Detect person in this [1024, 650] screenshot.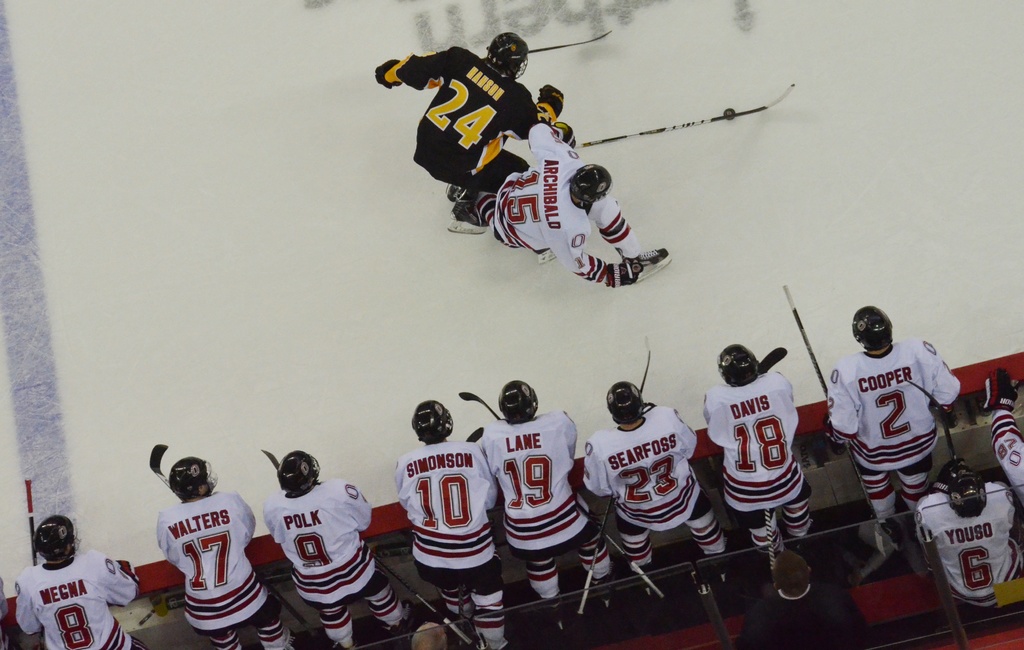
Detection: Rect(262, 448, 415, 646).
